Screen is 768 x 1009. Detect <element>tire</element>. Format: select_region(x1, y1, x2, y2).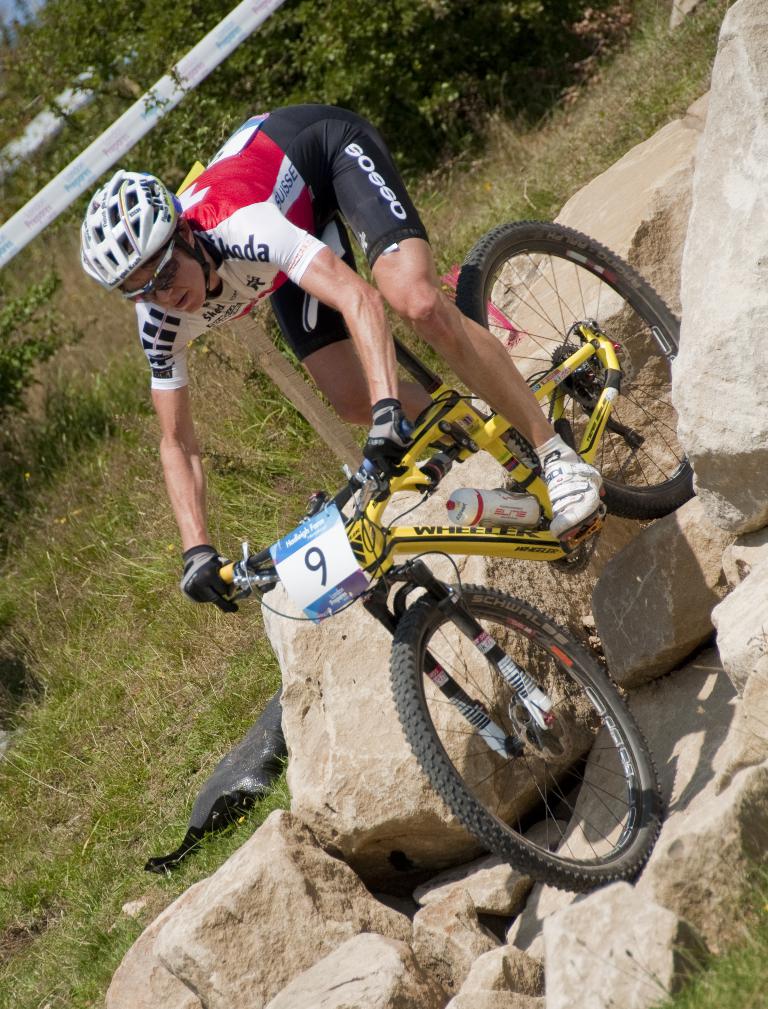
select_region(387, 580, 663, 897).
